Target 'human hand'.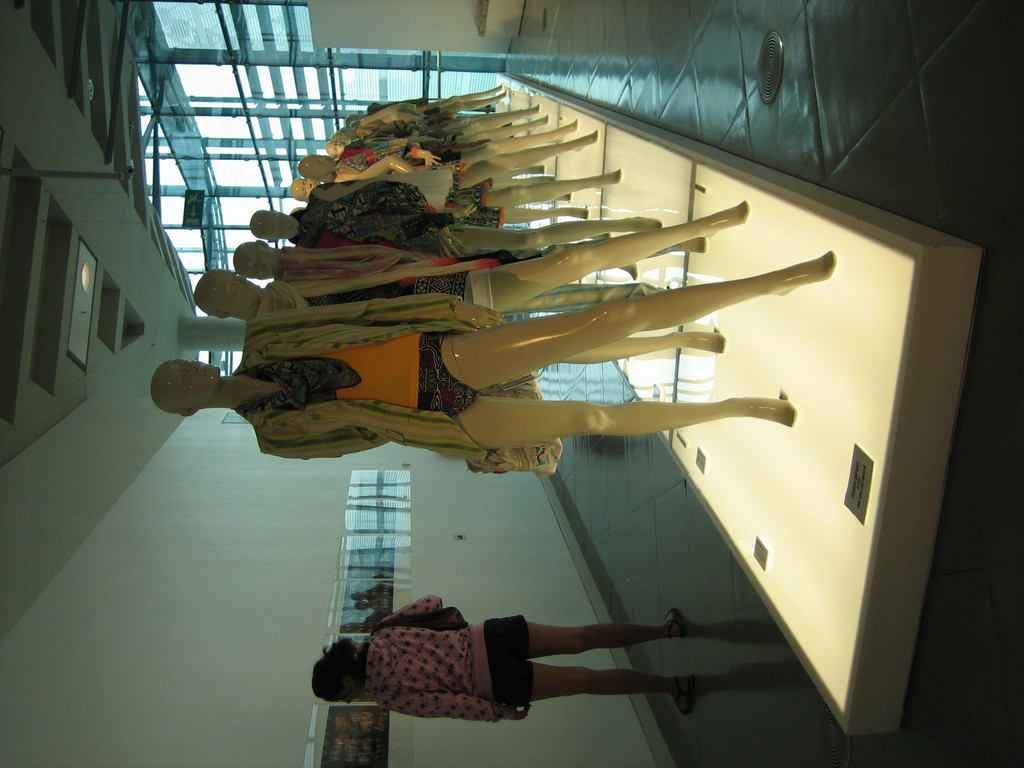
Target region: {"left": 461, "top": 303, "right": 504, "bottom": 330}.
